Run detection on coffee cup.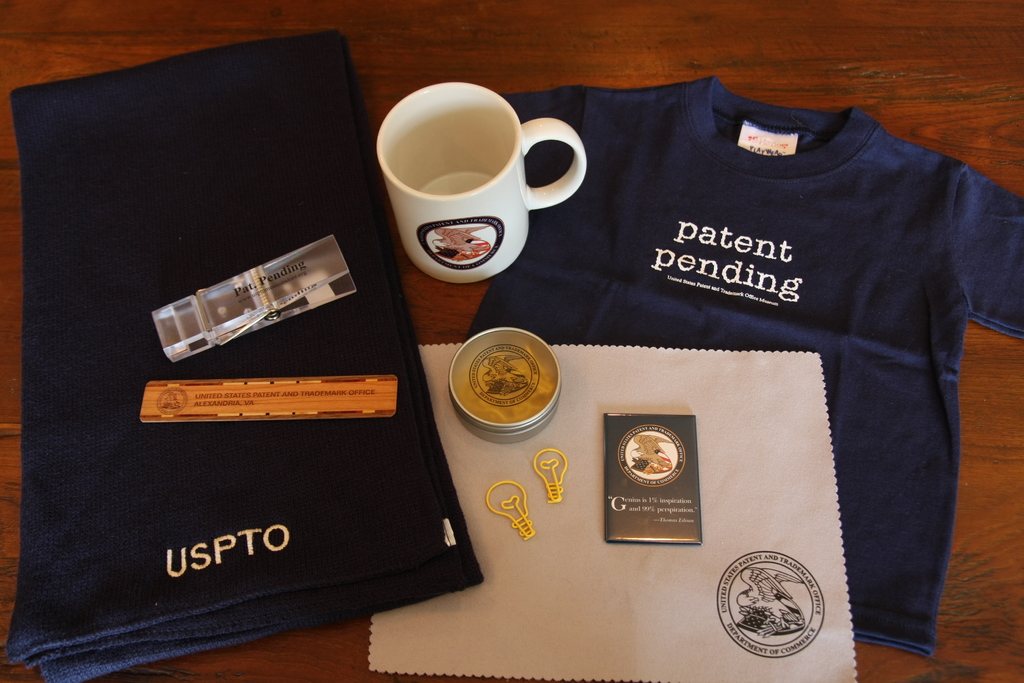
Result: BBox(376, 79, 589, 284).
